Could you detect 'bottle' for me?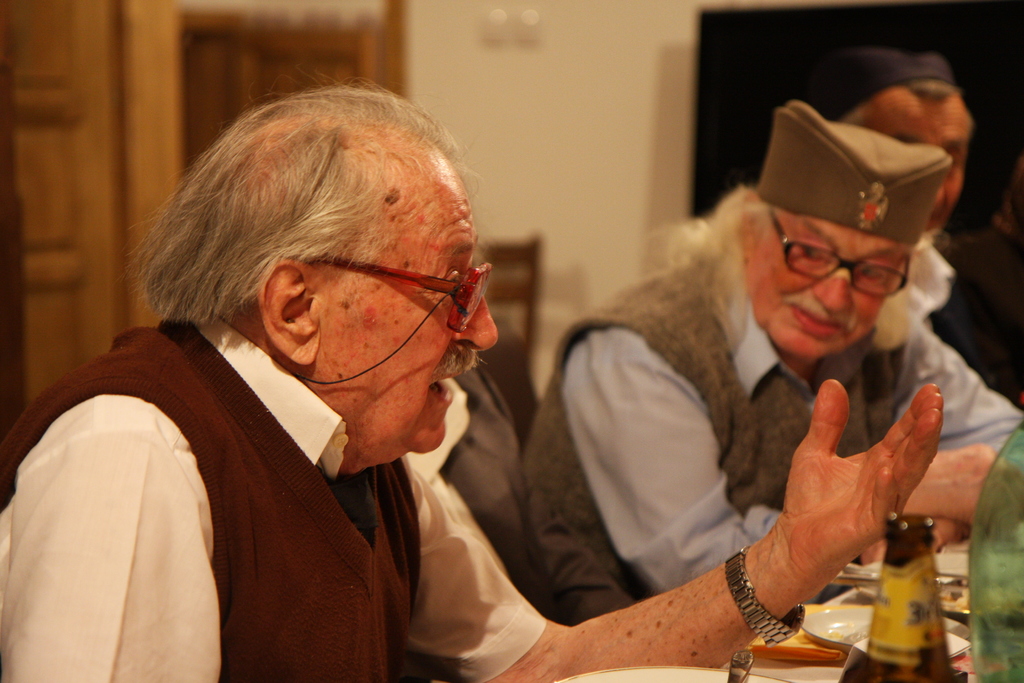
Detection result: [969, 407, 1023, 682].
